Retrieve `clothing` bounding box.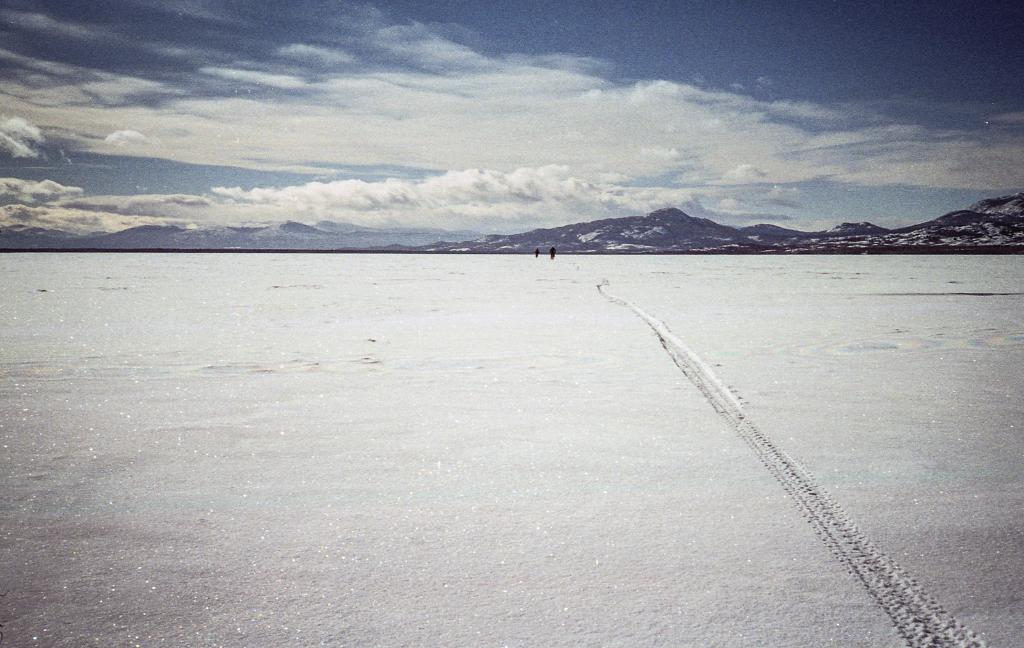
Bounding box: rect(536, 251, 540, 255).
